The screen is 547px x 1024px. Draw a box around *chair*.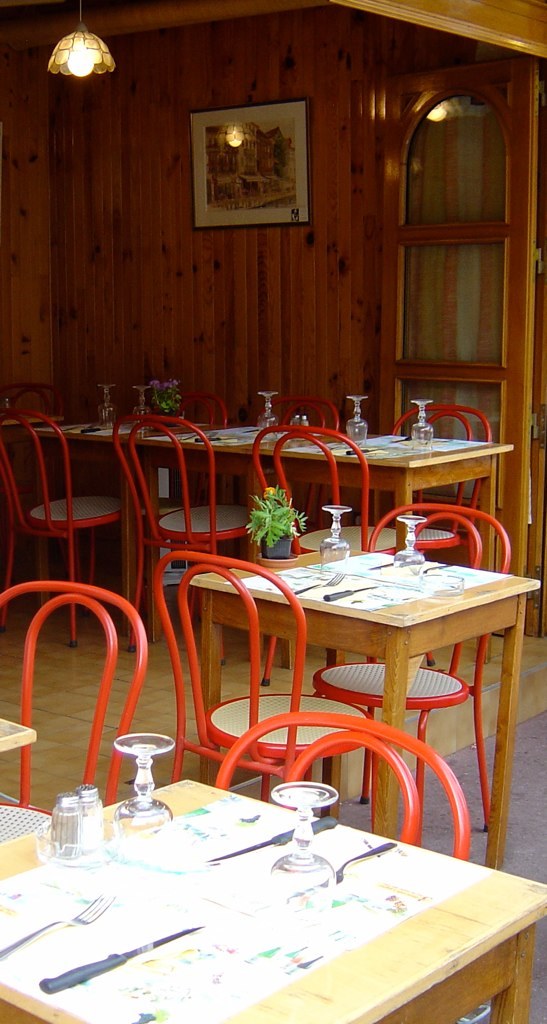
(0,579,147,843).
